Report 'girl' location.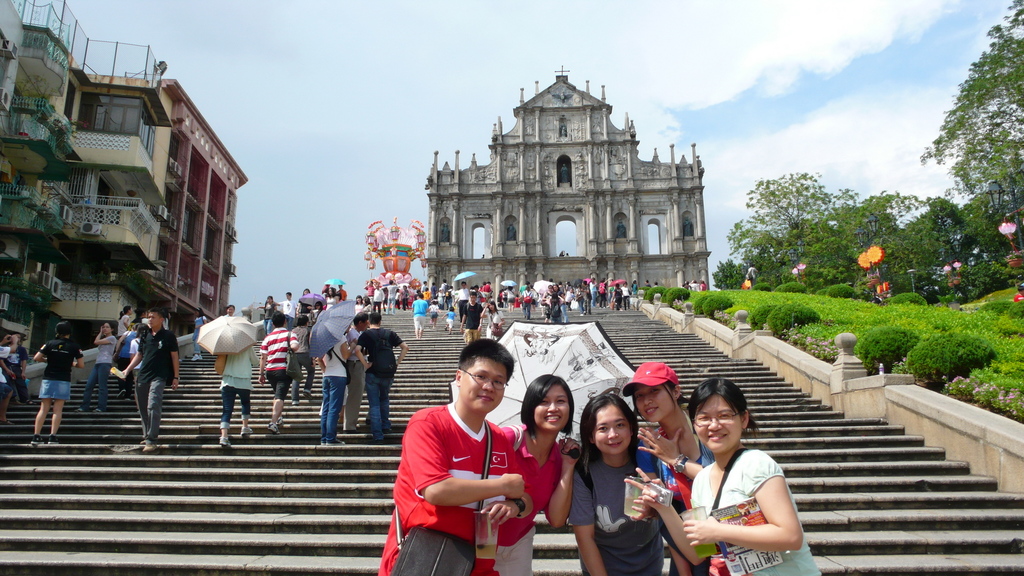
Report: (x1=624, y1=361, x2=717, y2=511).
